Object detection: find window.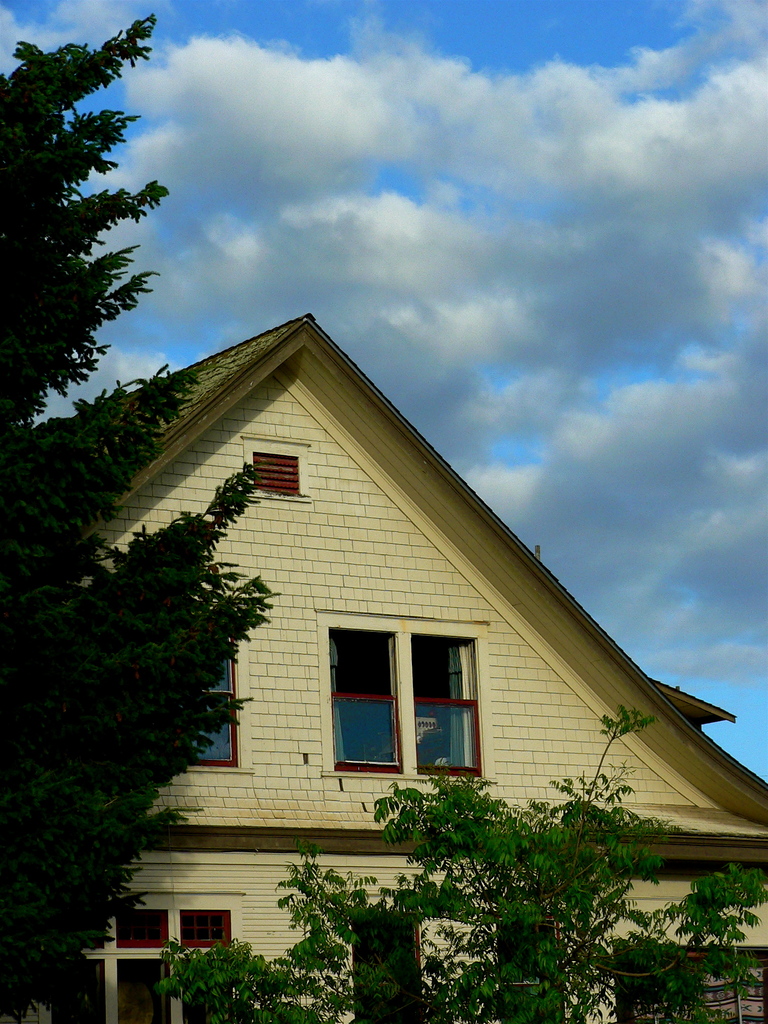
bbox(170, 641, 242, 770).
